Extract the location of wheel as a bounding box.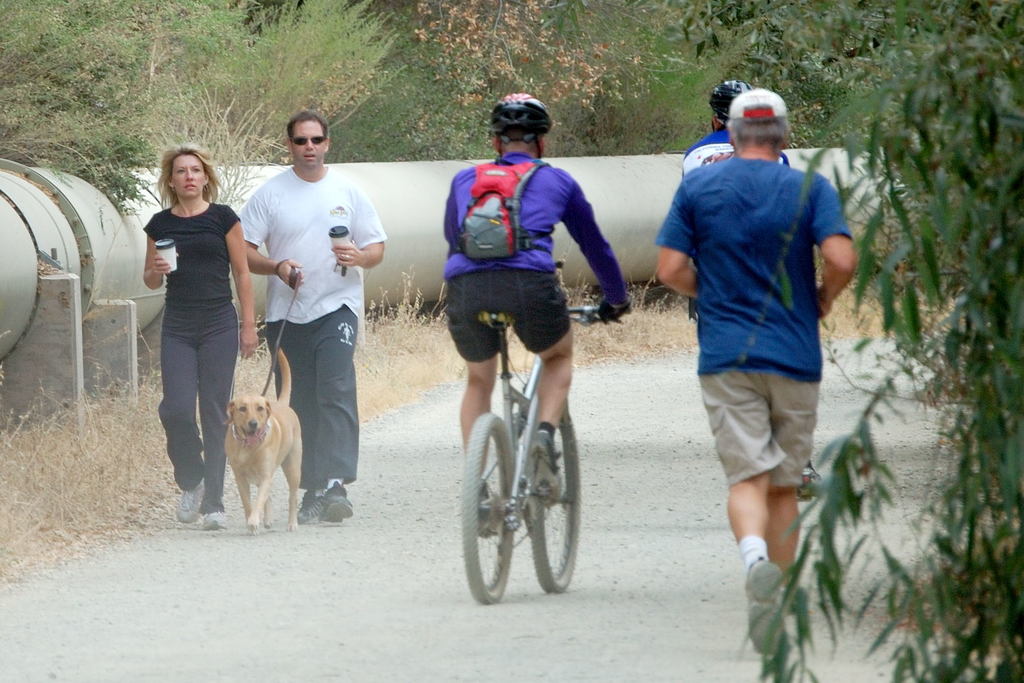
(461,411,515,602).
